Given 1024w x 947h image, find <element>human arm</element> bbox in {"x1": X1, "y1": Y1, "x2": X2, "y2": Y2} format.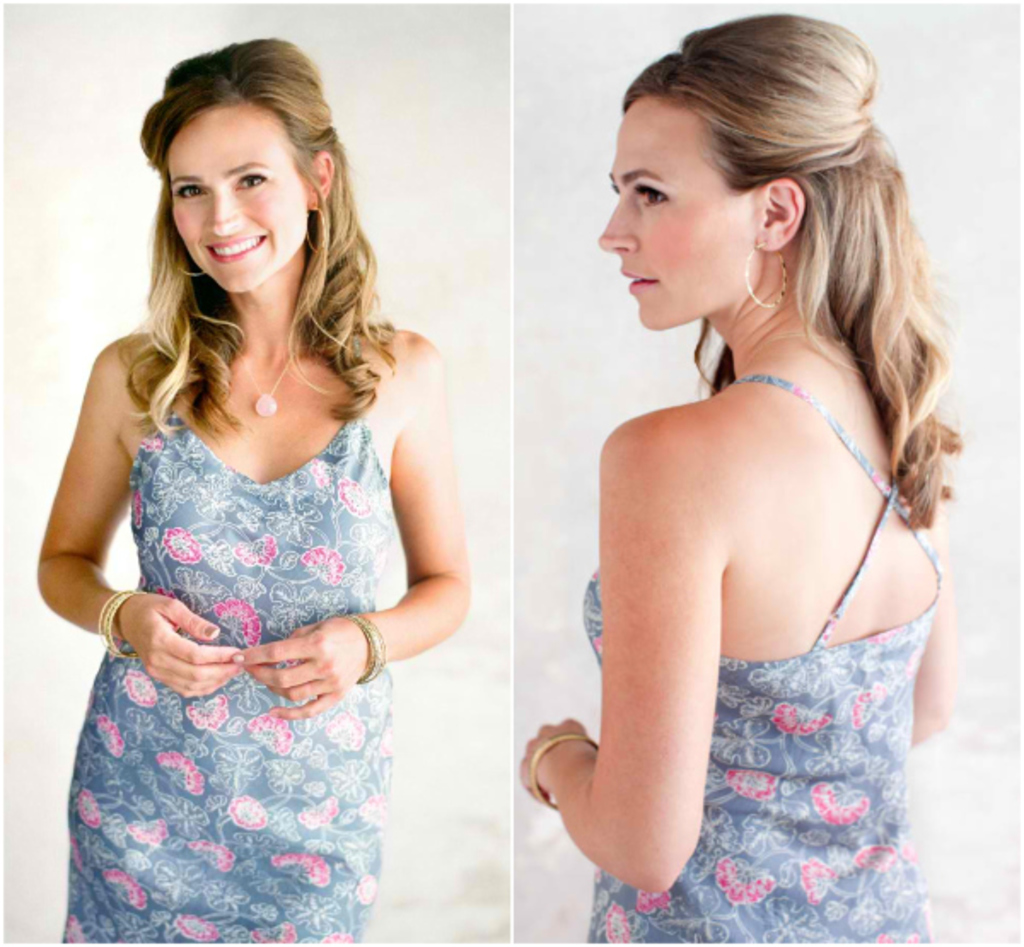
{"x1": 507, "y1": 421, "x2": 724, "y2": 898}.
